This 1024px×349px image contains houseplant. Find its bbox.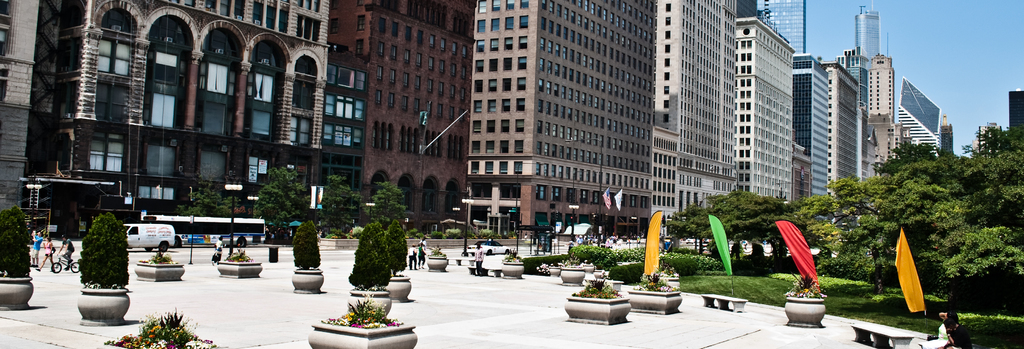
<region>563, 275, 632, 329</region>.
